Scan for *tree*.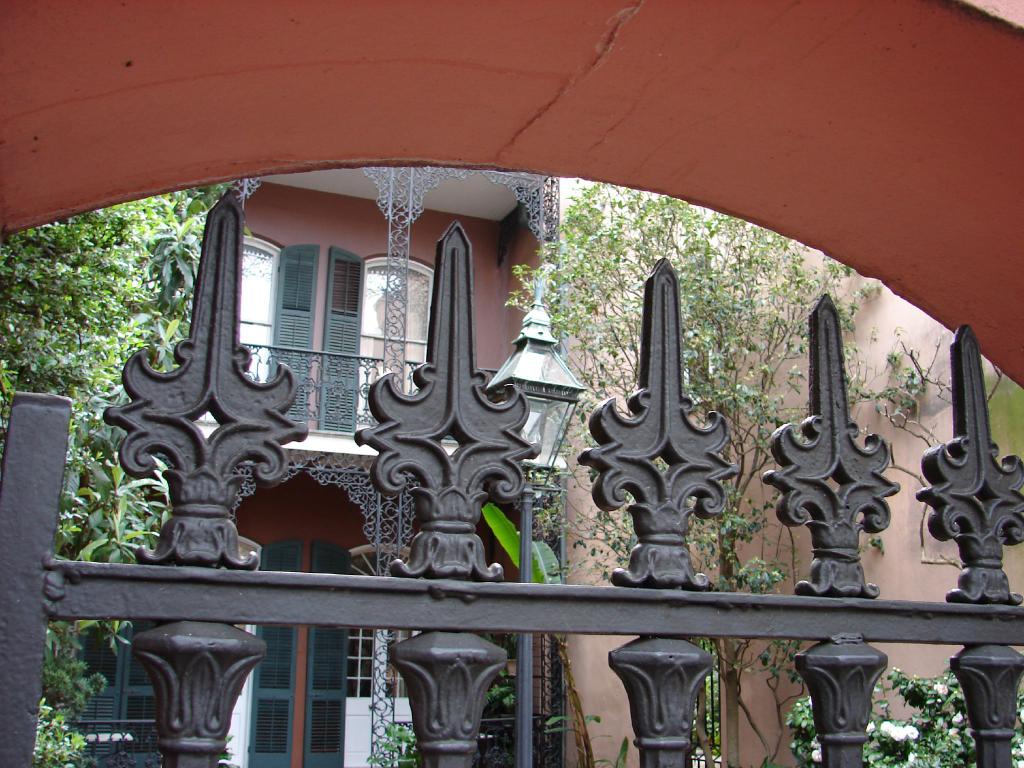
Scan result: (x1=503, y1=178, x2=1002, y2=767).
